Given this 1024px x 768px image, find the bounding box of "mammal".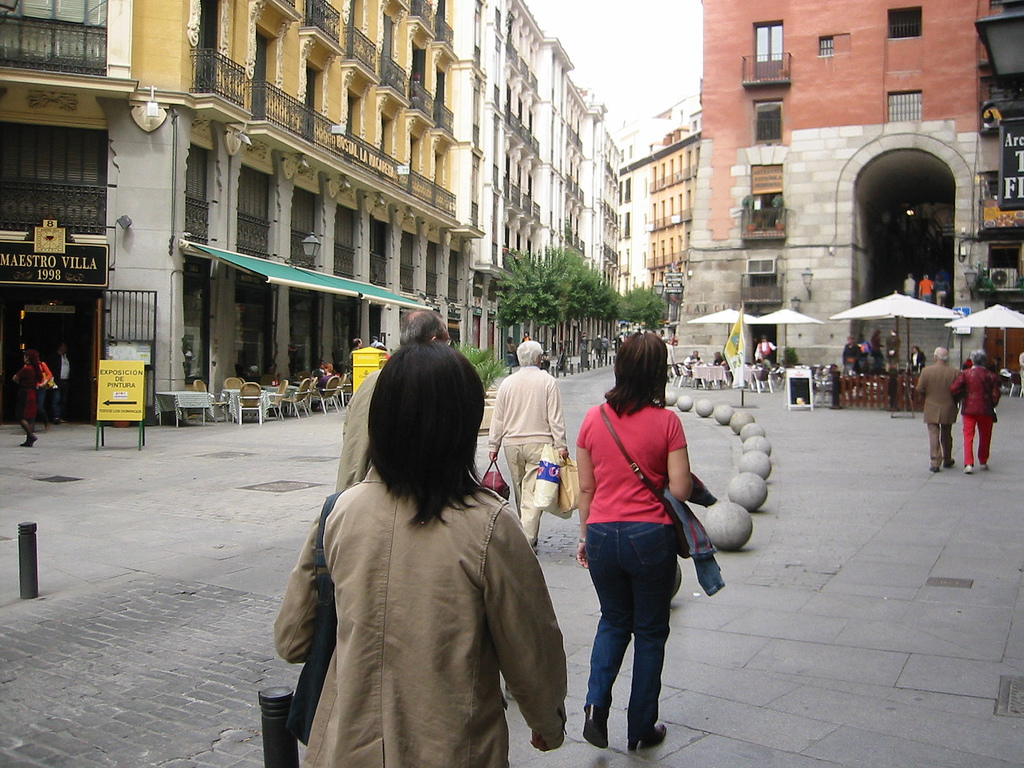
(left=918, top=273, right=933, bottom=304).
